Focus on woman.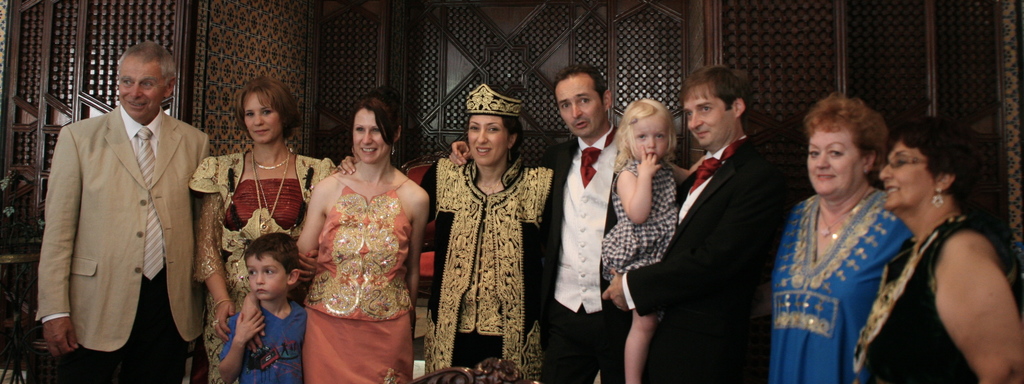
Focused at bbox=[185, 72, 337, 383].
